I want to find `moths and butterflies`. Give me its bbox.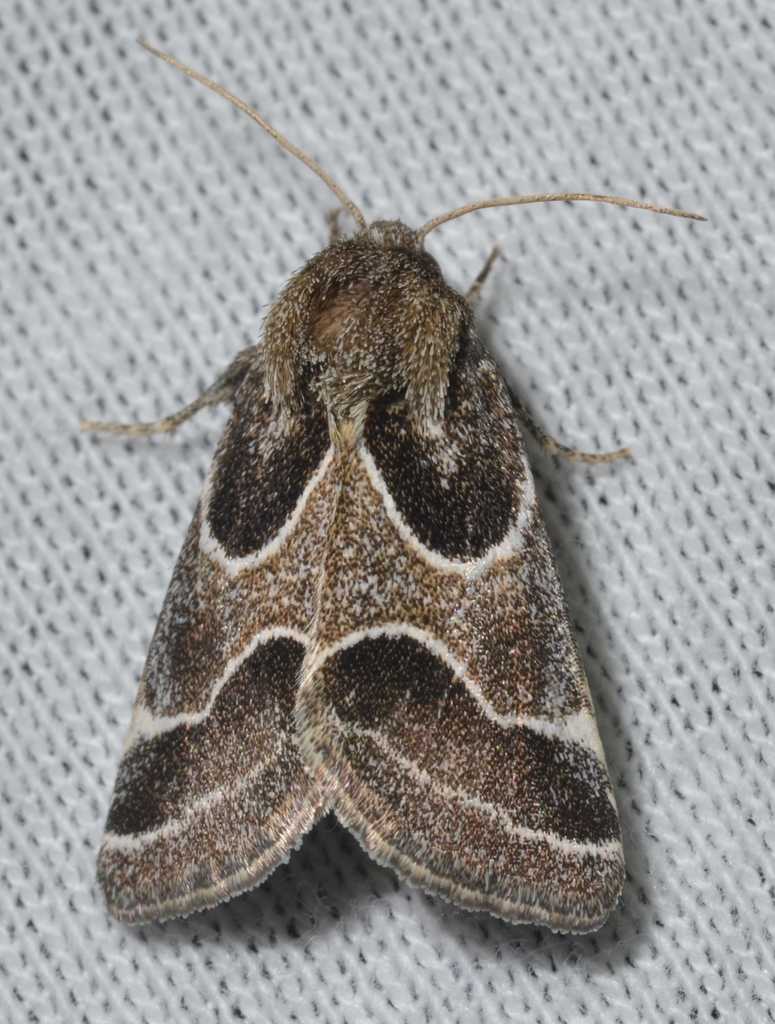
region(69, 42, 716, 942).
